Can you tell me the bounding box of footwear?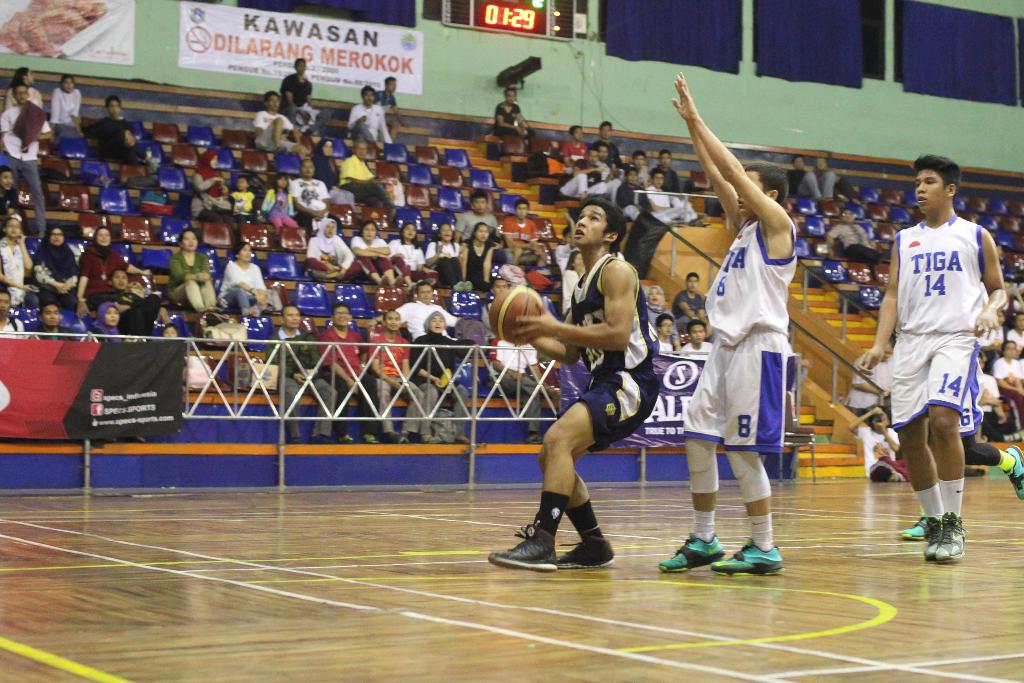
bbox(899, 514, 929, 541).
